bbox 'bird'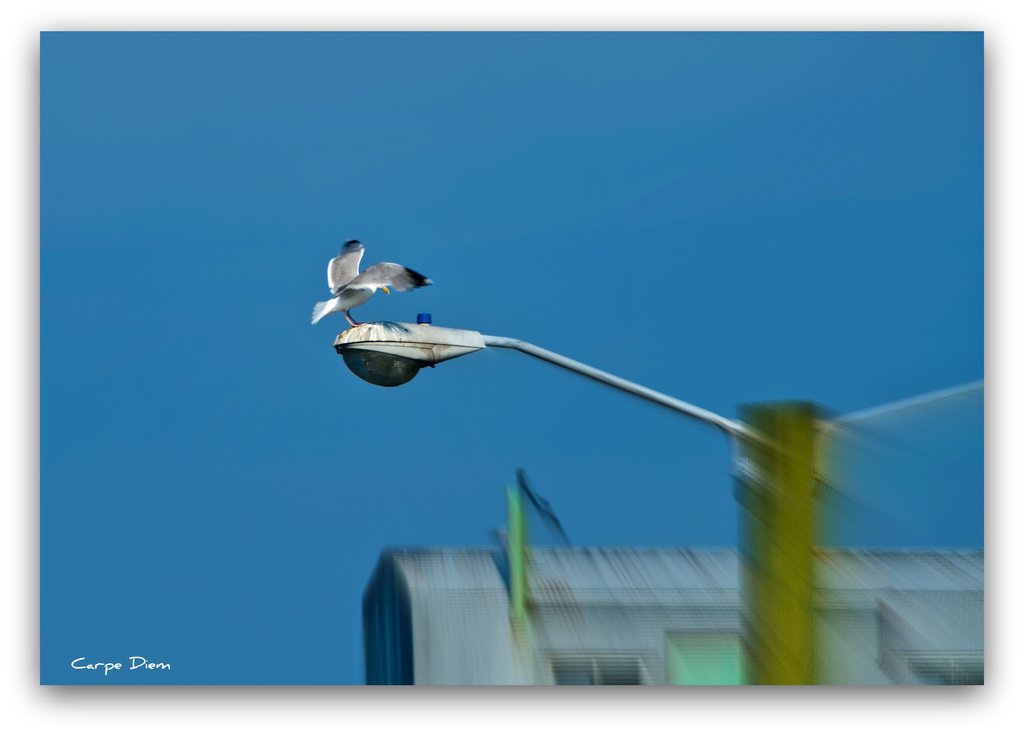
319,246,438,310
